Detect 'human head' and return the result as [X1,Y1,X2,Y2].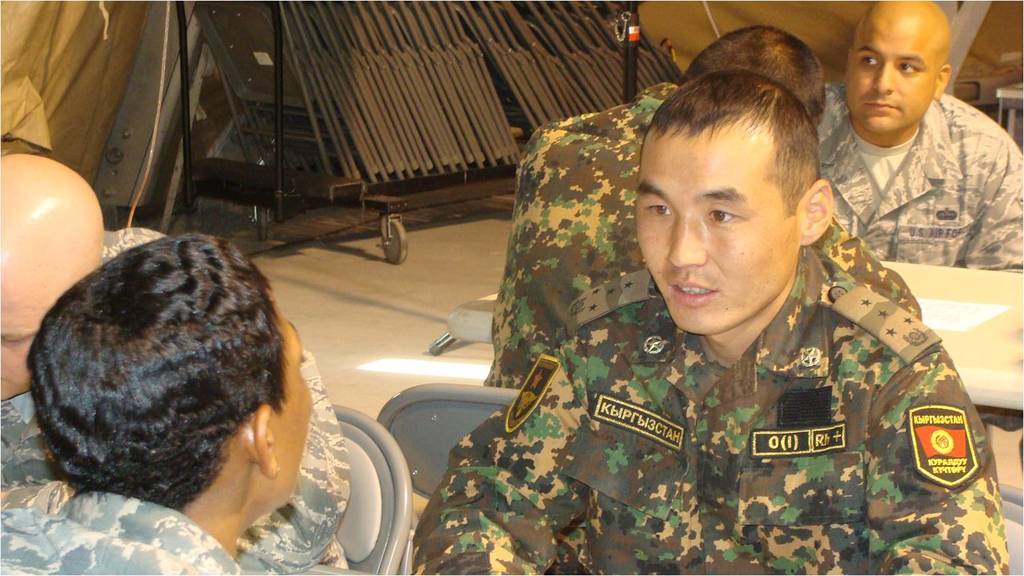
[844,0,950,136].
